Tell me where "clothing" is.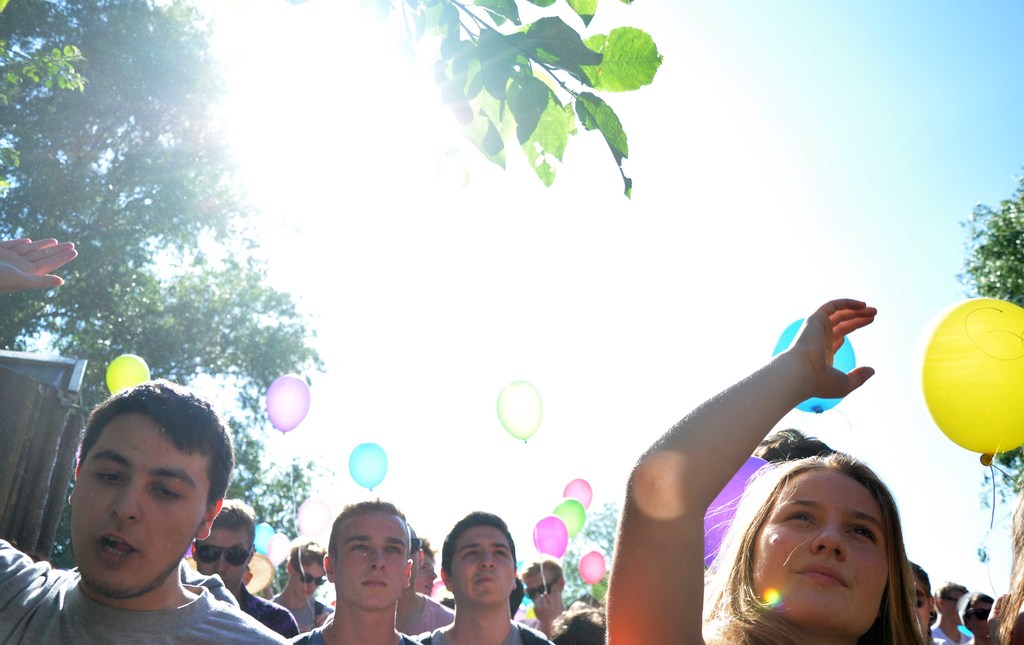
"clothing" is at rect(927, 624, 972, 644).
